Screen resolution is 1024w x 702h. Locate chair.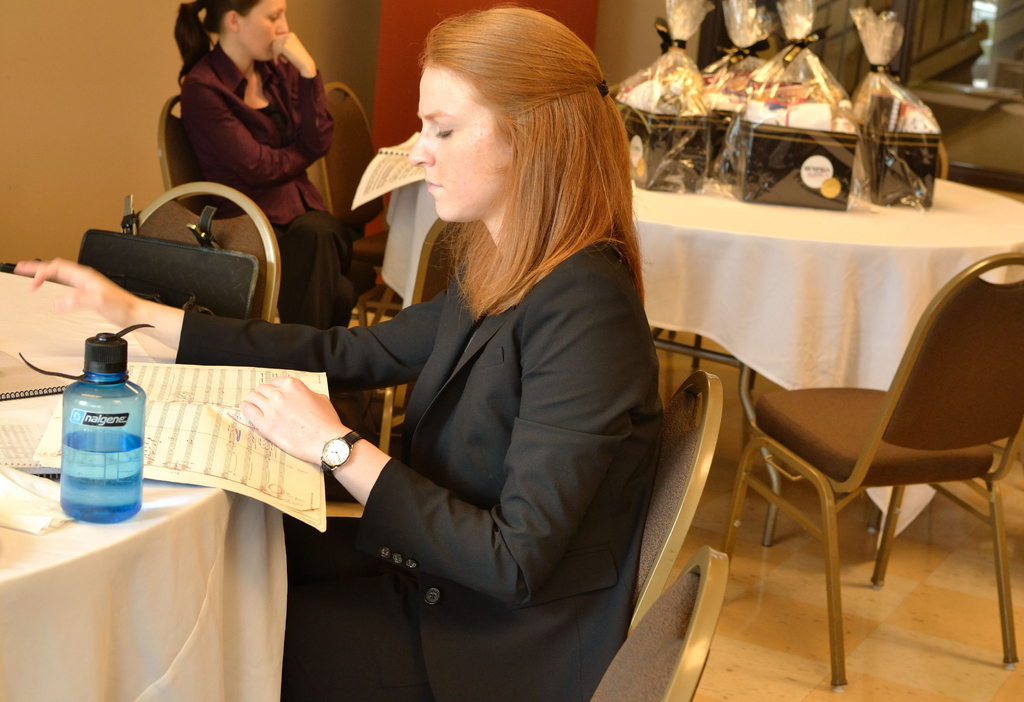
bbox(312, 77, 395, 324).
